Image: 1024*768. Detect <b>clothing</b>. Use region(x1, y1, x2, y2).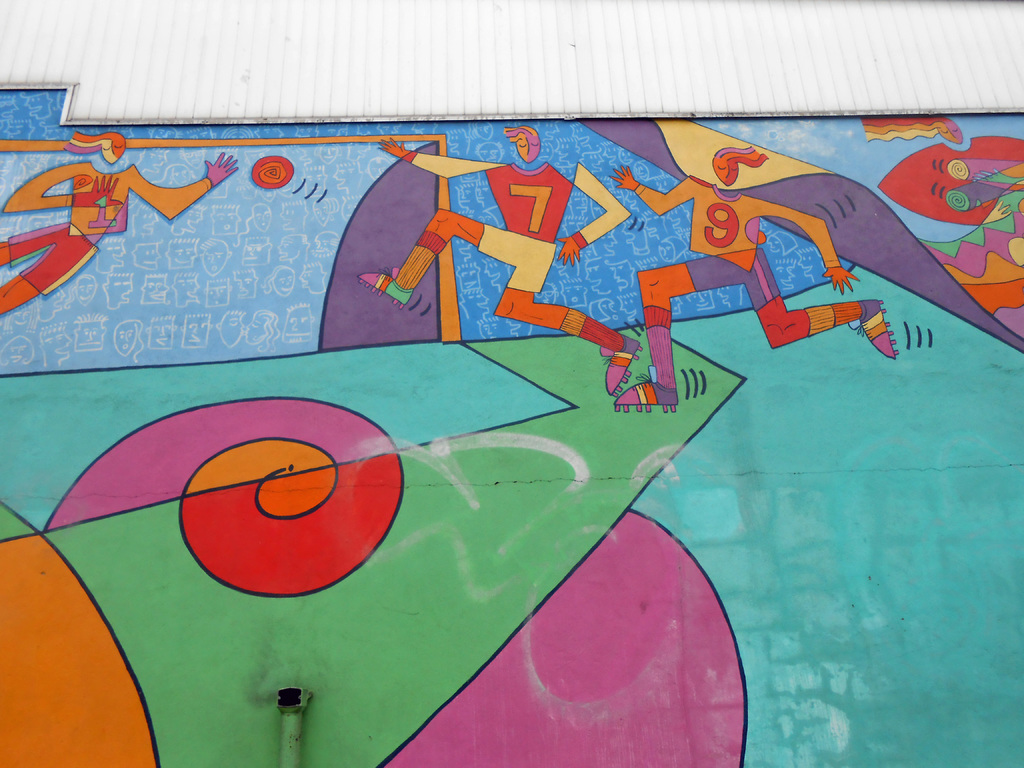
region(634, 167, 797, 300).
